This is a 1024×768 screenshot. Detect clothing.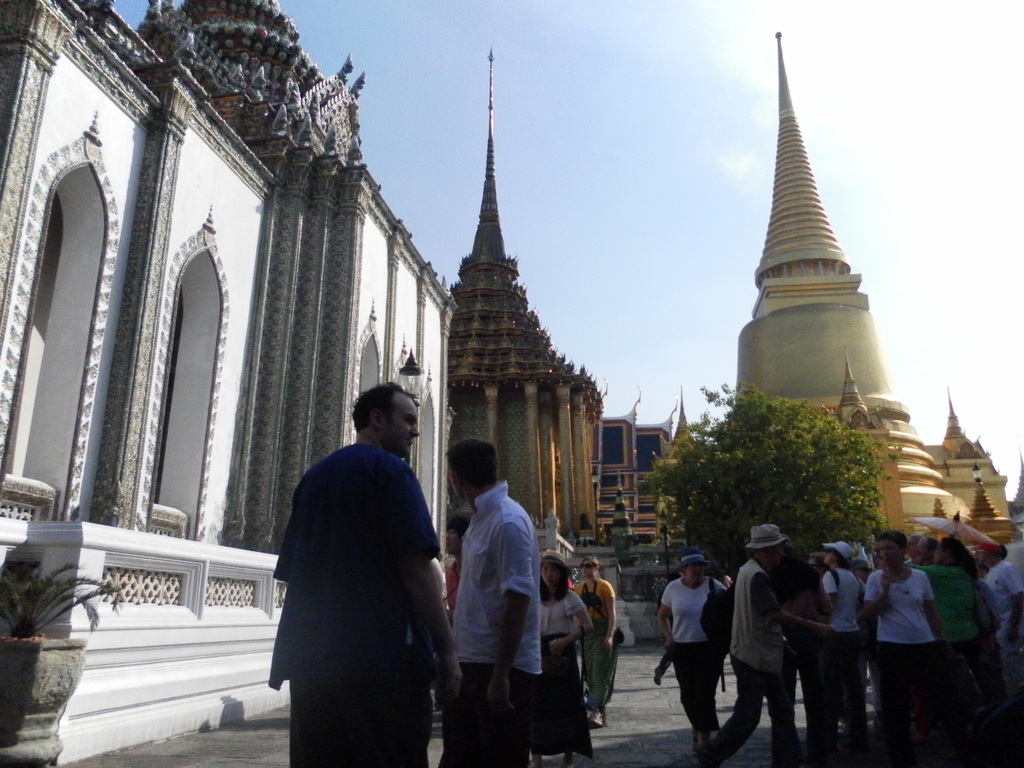
(left=975, top=556, right=1023, bottom=710).
